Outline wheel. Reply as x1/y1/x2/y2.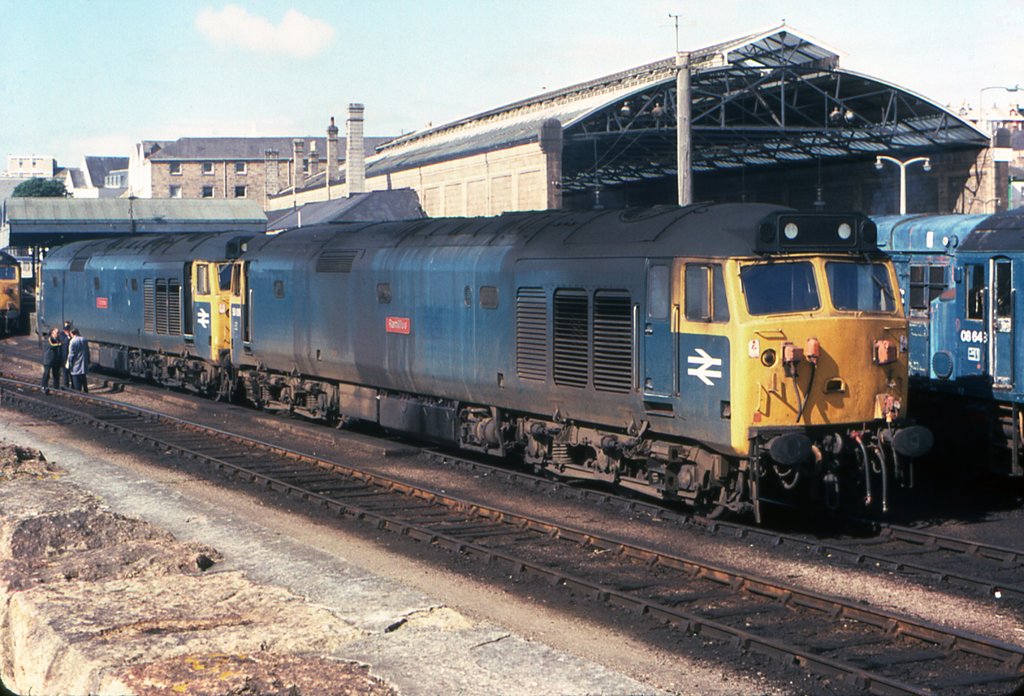
696/488/727/517.
